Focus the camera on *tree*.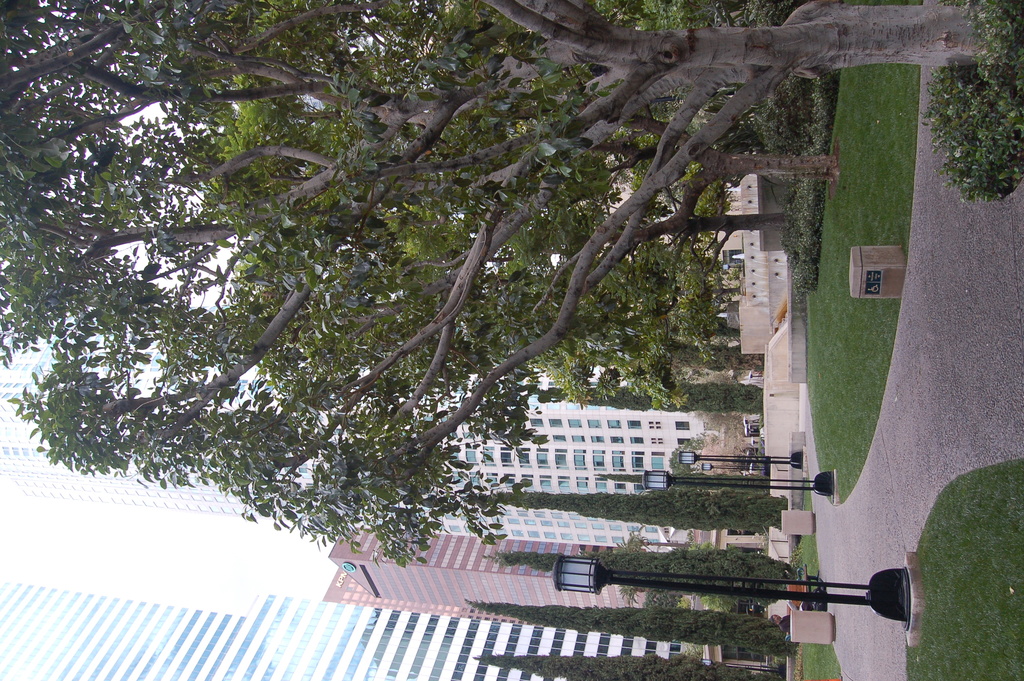
Focus region: (0,0,1022,573).
